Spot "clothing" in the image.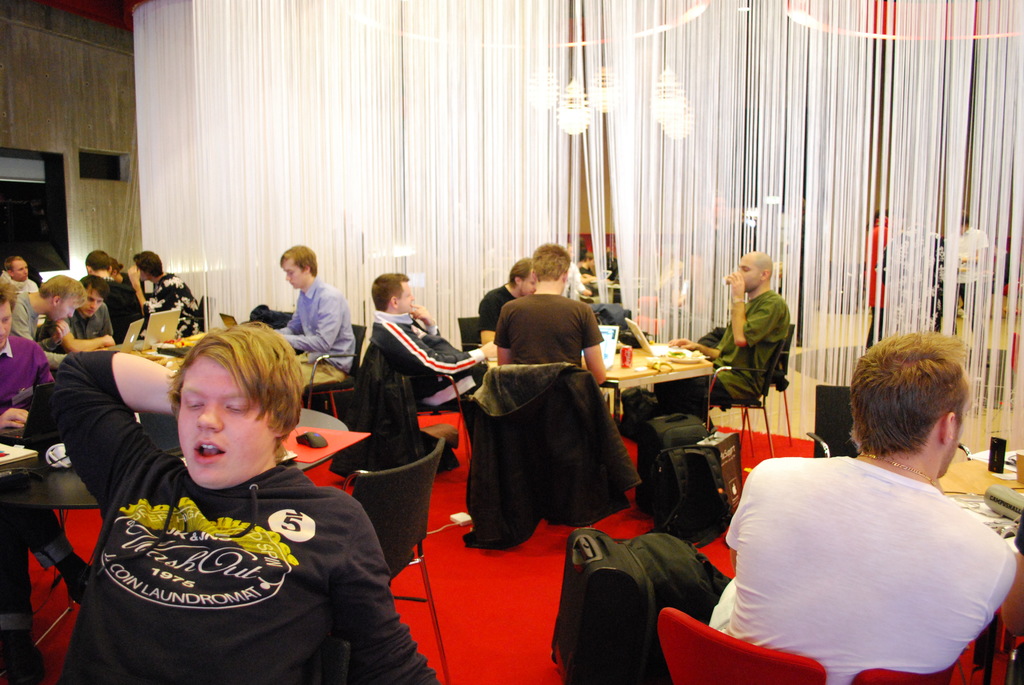
"clothing" found at bbox=[268, 275, 359, 391].
